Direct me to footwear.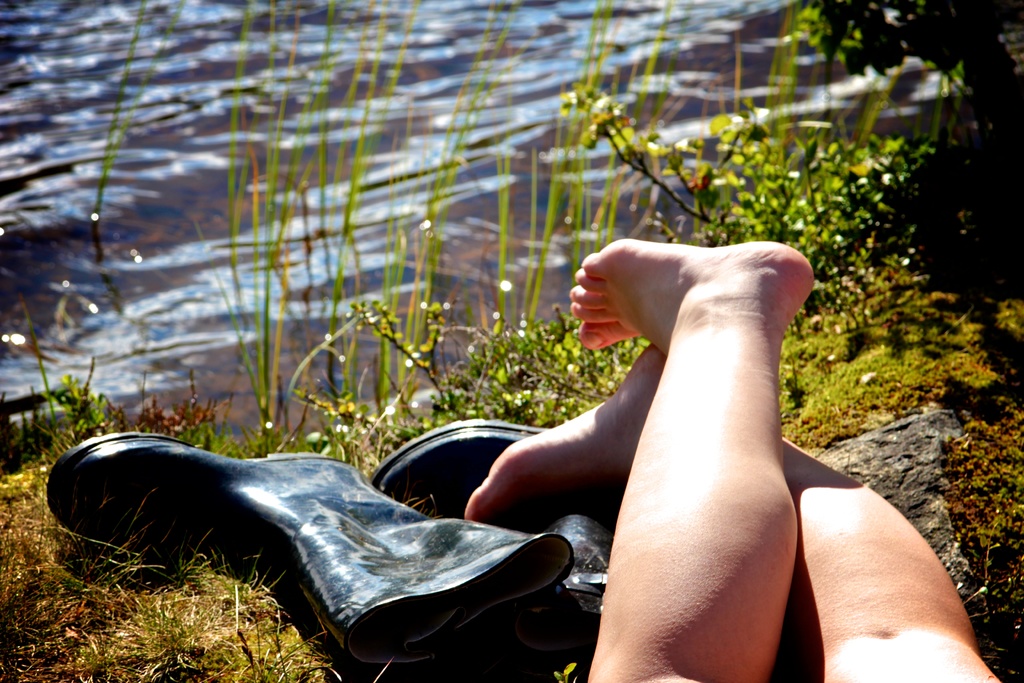
Direction: bbox(363, 420, 634, 633).
